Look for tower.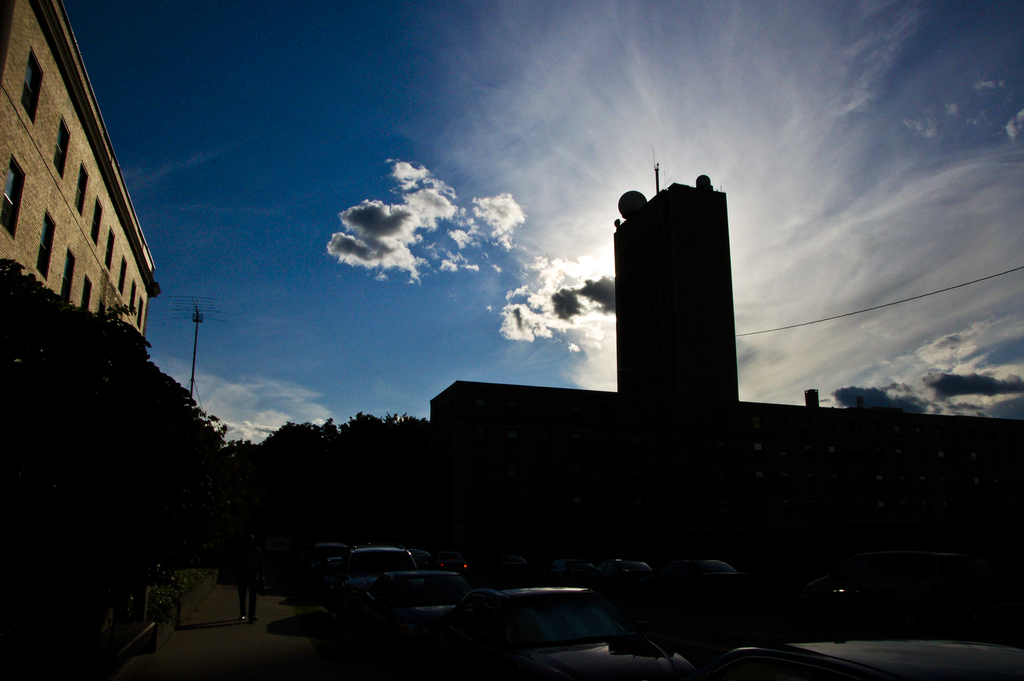
Found: 607/153/771/423.
